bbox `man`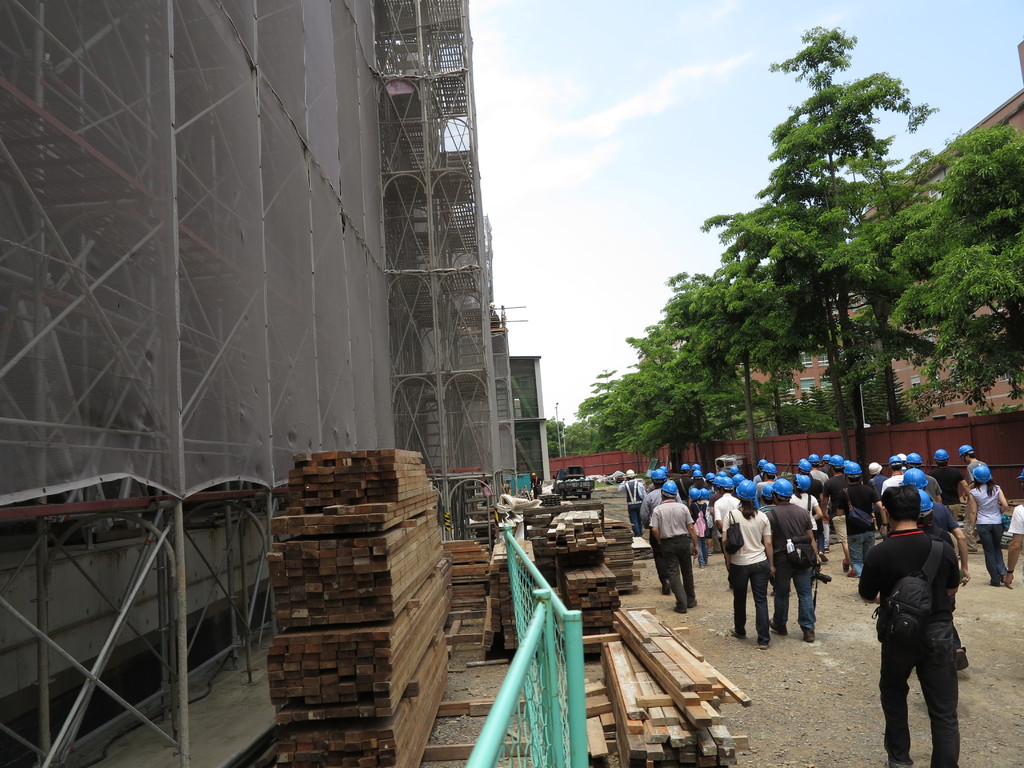
x1=847 y1=474 x2=963 y2=751
